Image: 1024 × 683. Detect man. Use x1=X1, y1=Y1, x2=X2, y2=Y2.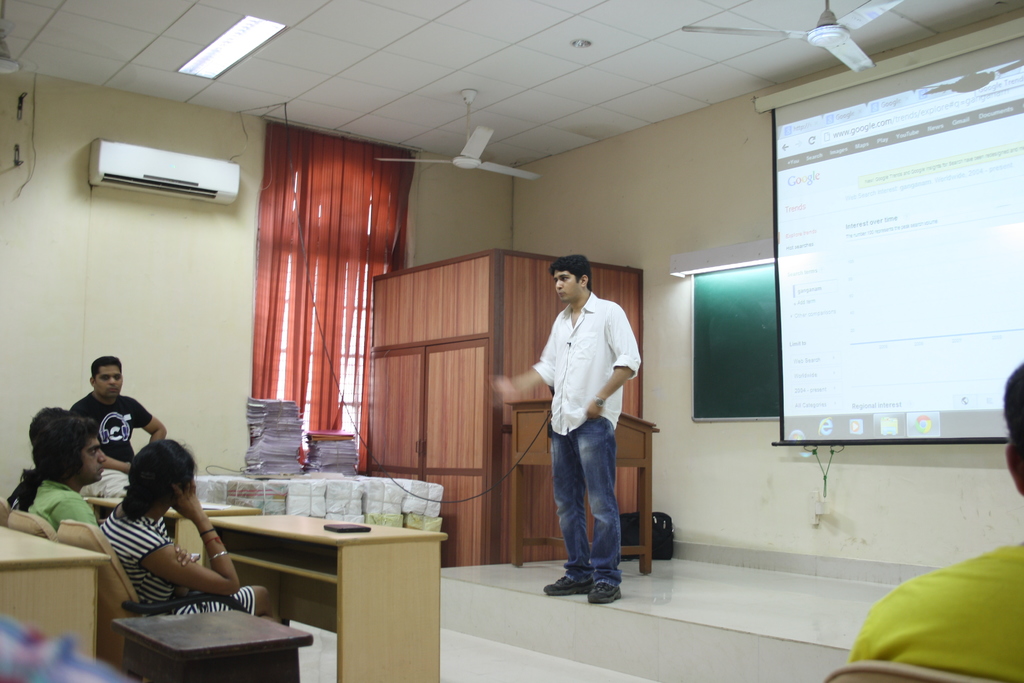
x1=30, y1=418, x2=104, y2=522.
